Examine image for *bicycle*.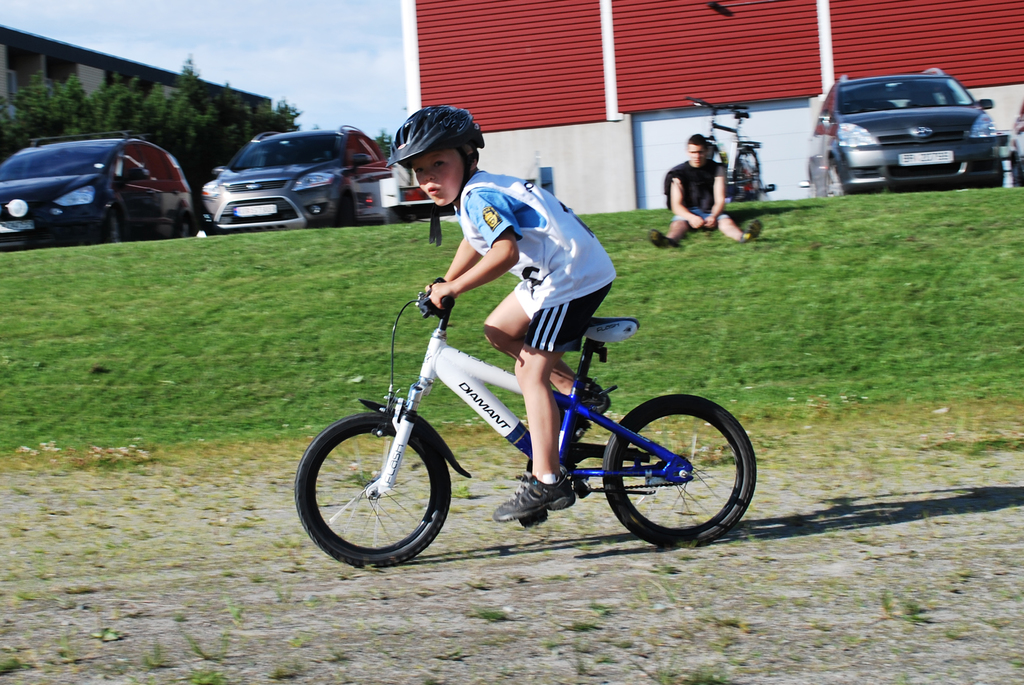
Examination result: <bbox>274, 267, 749, 573</bbox>.
